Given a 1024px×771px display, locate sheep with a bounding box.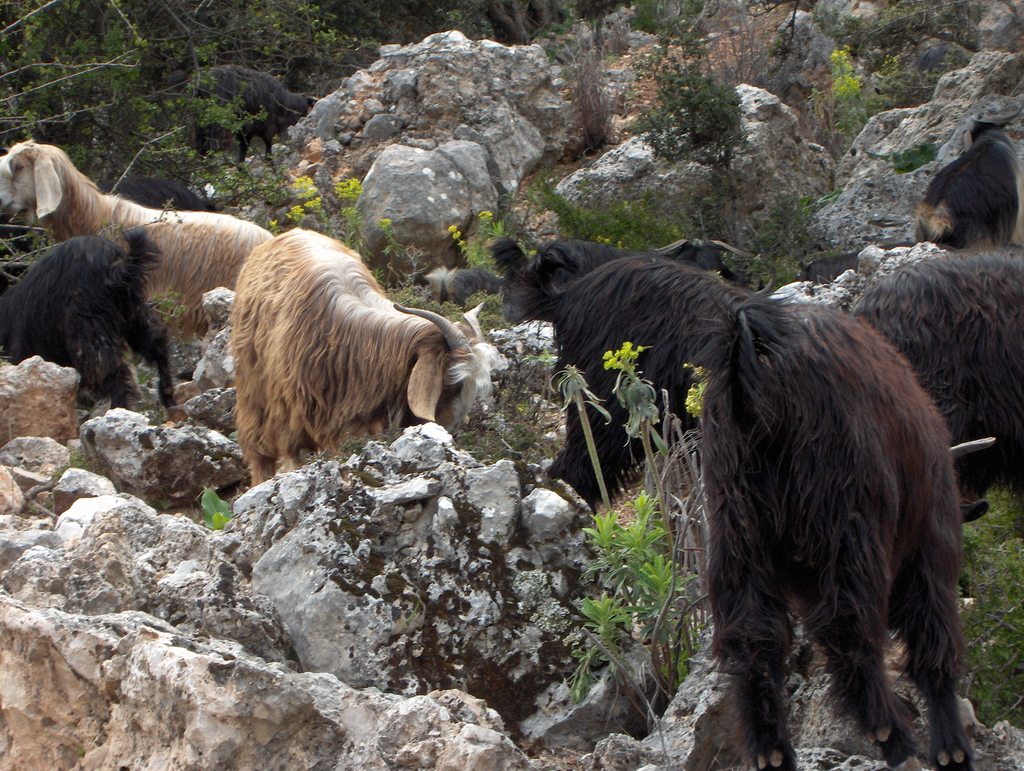
Located: 181:65:319:163.
